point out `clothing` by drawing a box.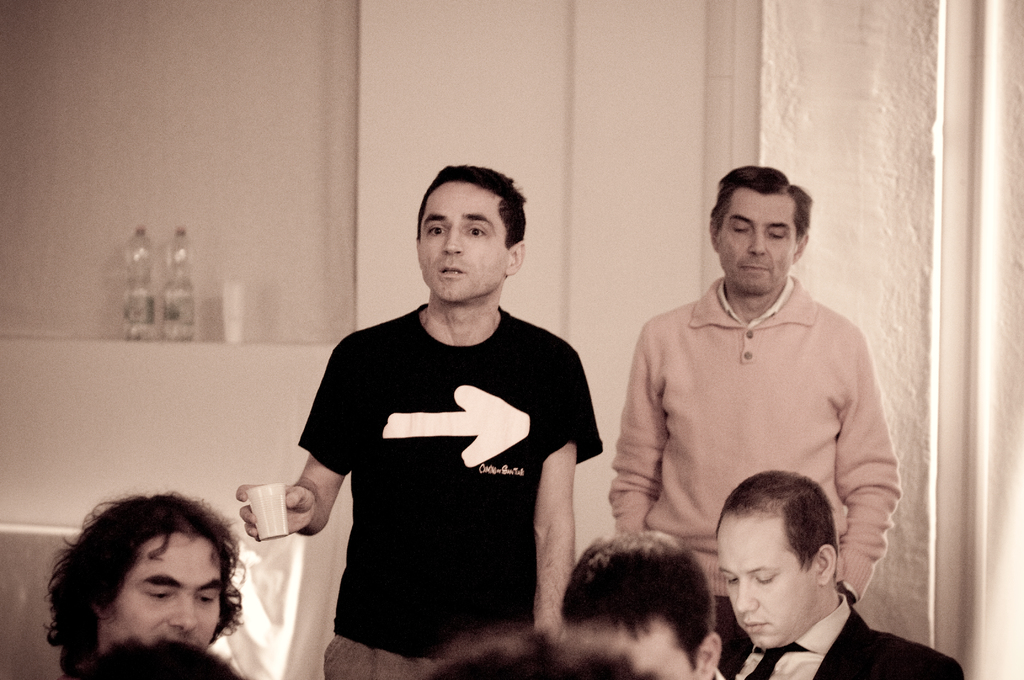
276:232:600:663.
